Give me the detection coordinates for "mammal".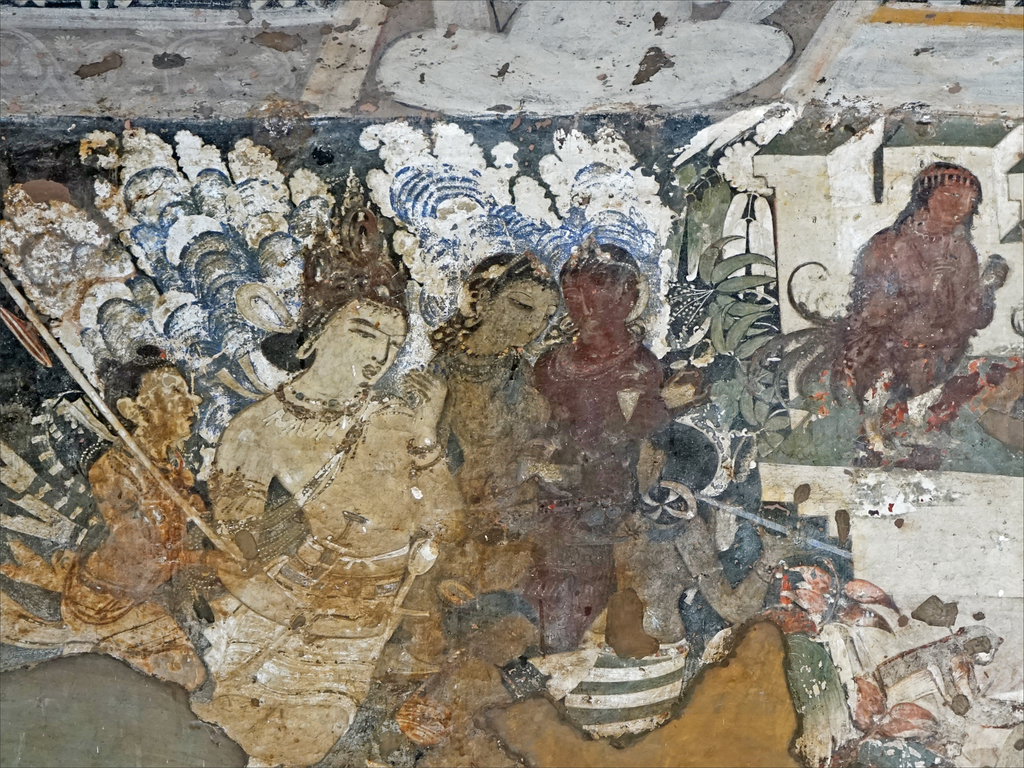
[608, 420, 800, 664].
